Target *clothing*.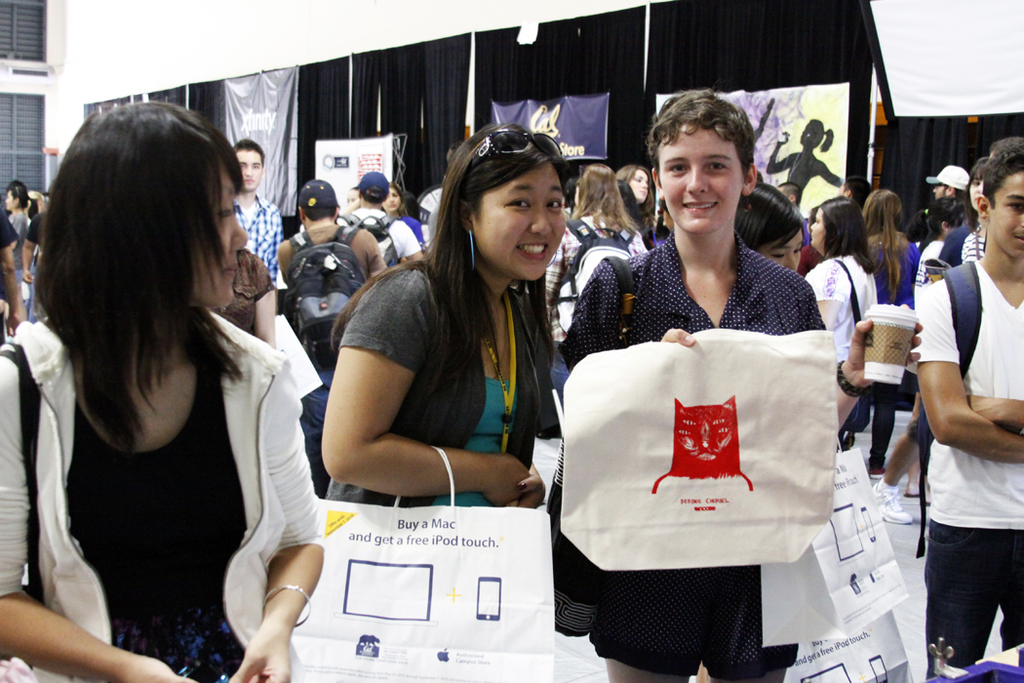
Target region: select_region(0, 200, 18, 302).
